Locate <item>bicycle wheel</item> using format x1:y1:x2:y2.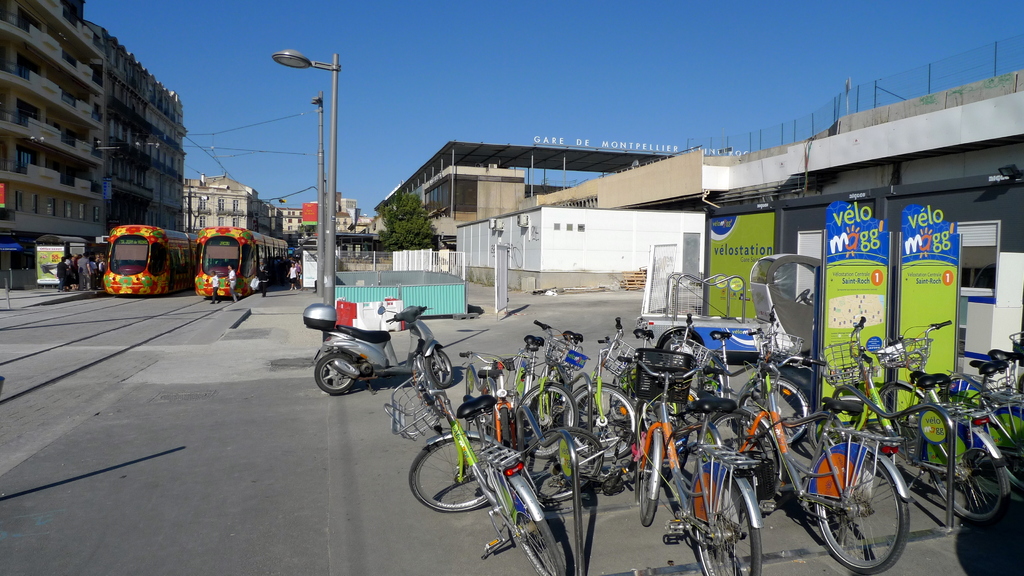
508:481:568:575.
